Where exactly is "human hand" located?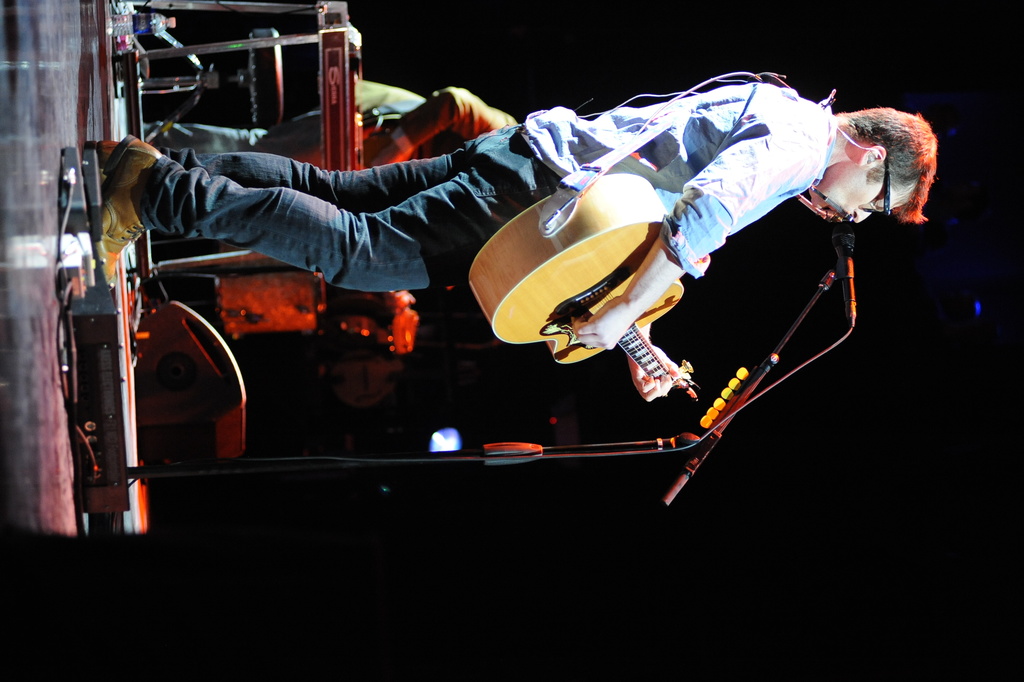
Its bounding box is Rect(571, 296, 635, 350).
